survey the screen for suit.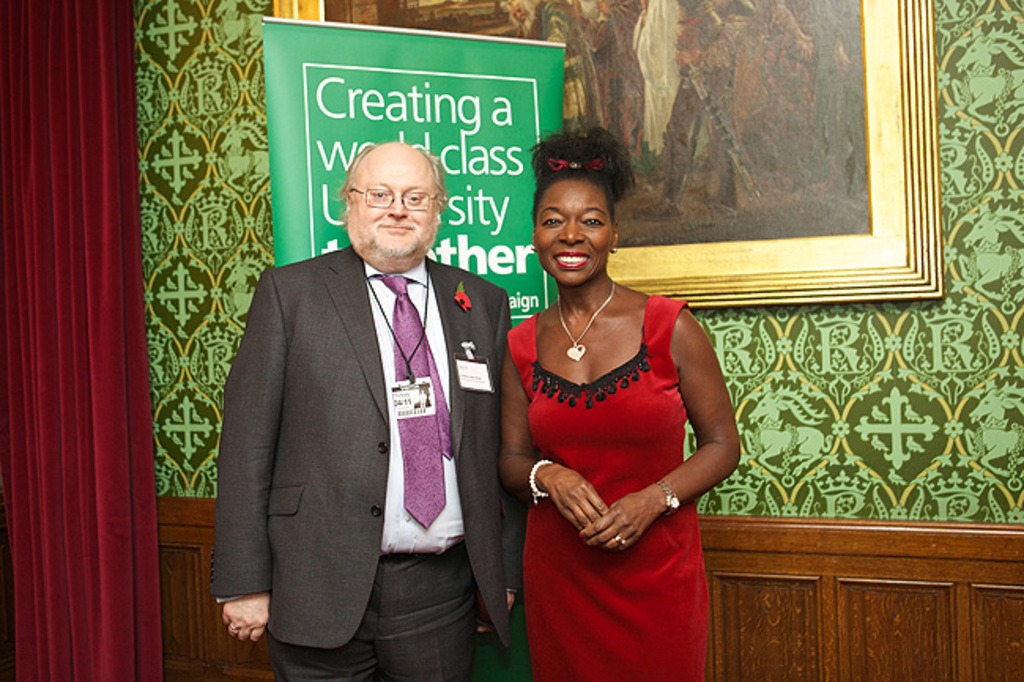
Survey found: x1=216, y1=135, x2=507, y2=677.
